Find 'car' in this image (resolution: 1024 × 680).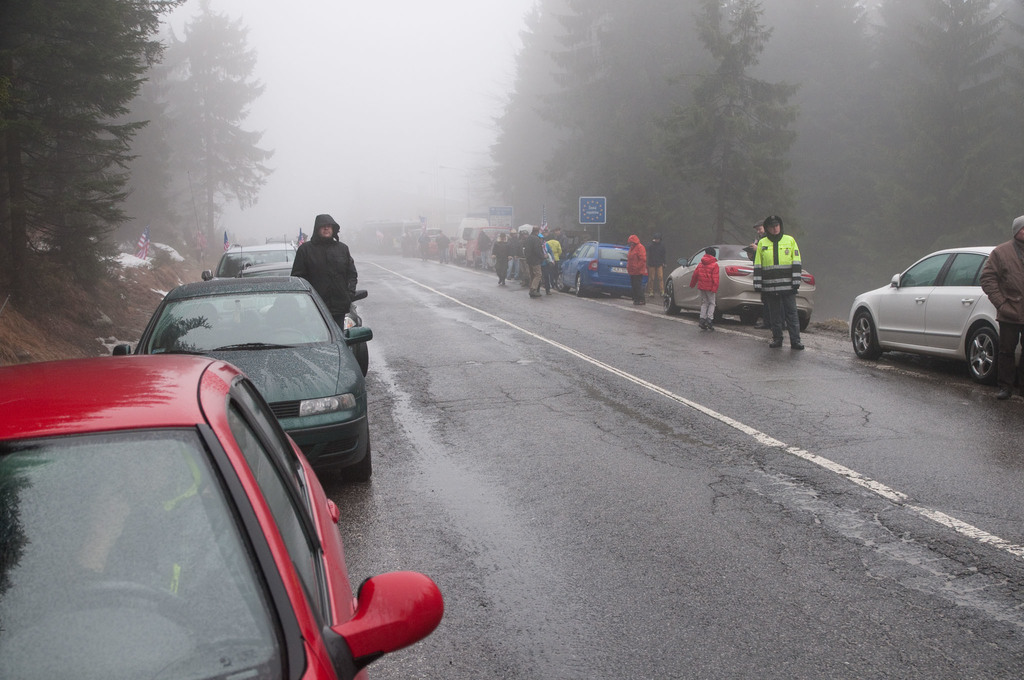
399 227 442 239.
